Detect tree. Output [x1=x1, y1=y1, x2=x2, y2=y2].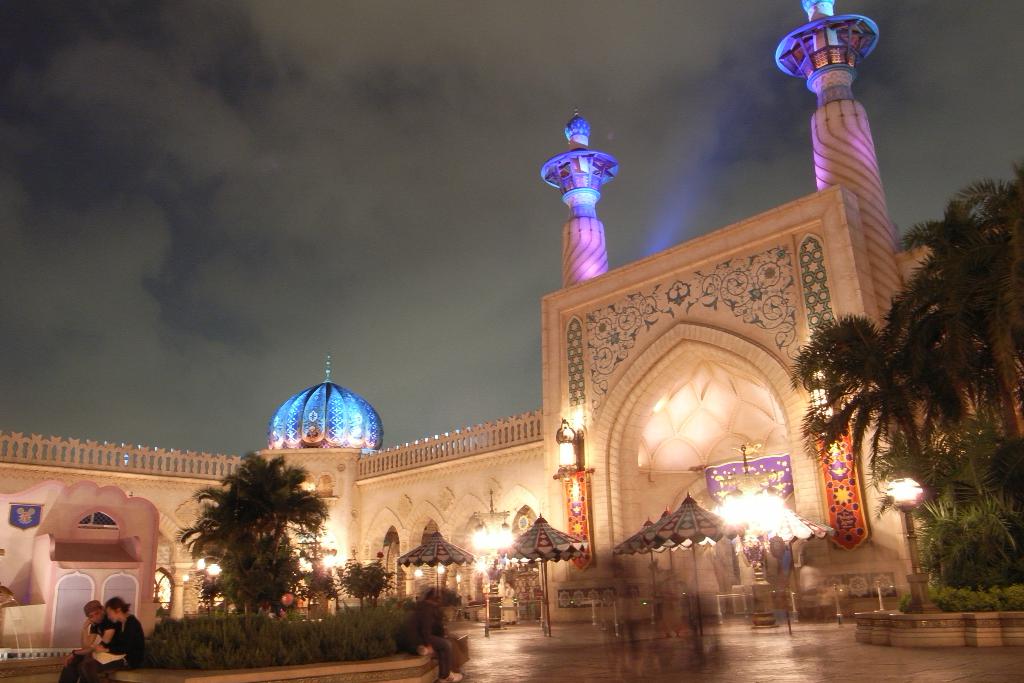
[x1=797, y1=144, x2=1011, y2=592].
